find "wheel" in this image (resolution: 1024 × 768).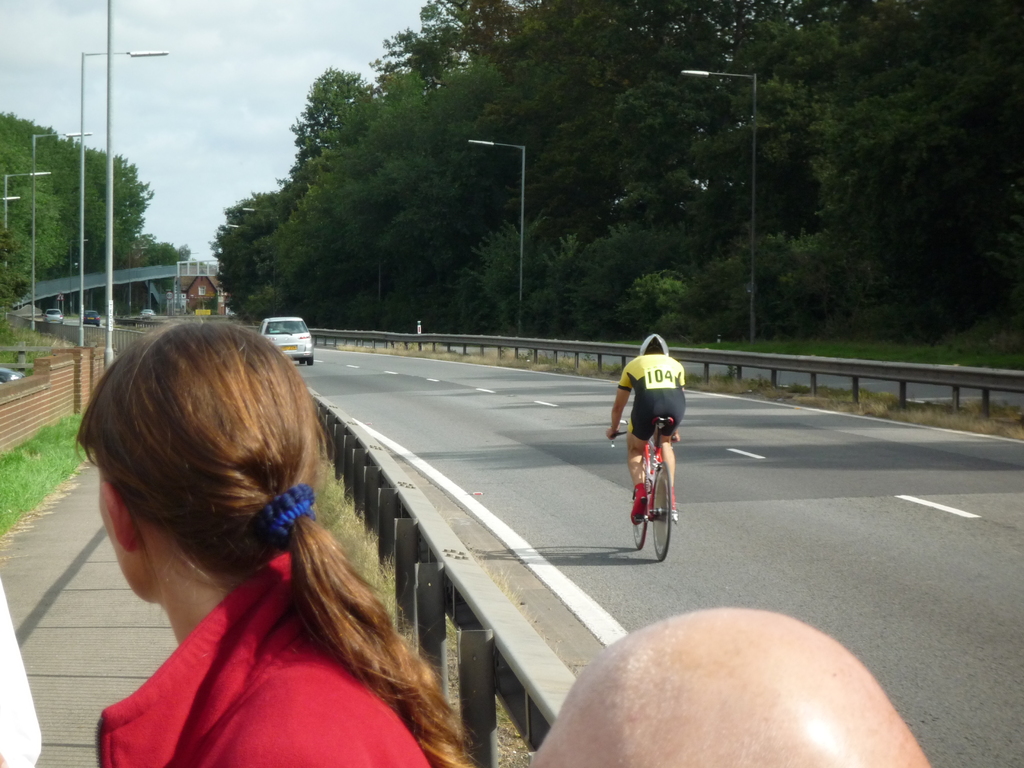
[305,356,317,369].
